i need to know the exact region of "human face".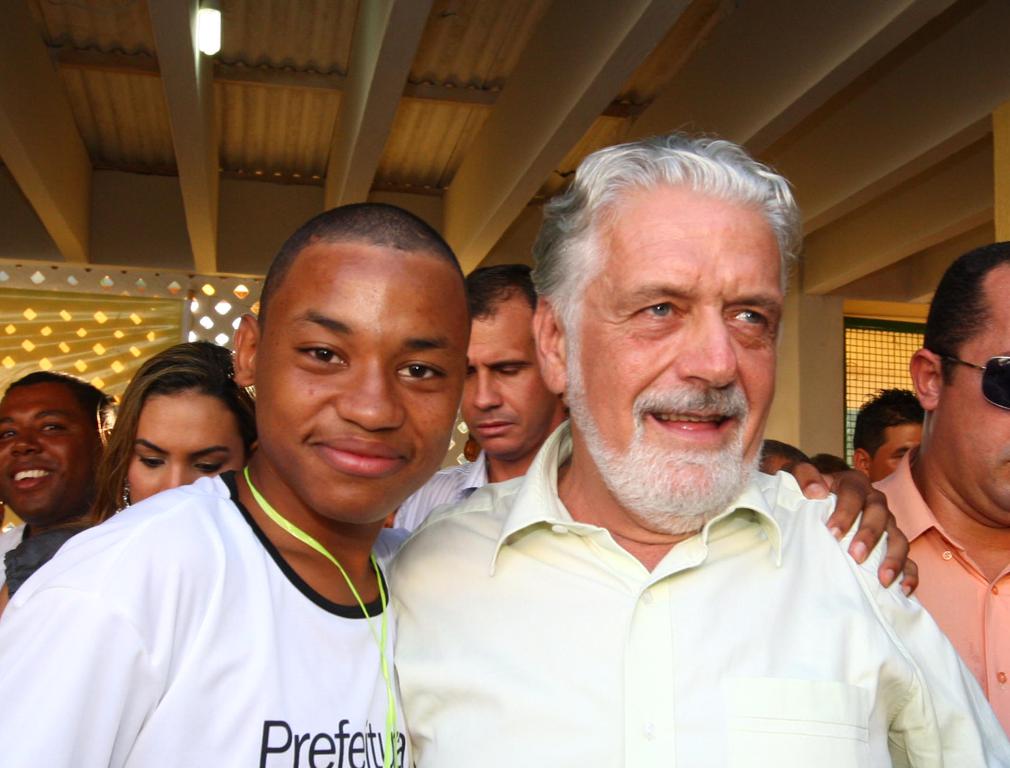
Region: (567,209,782,522).
